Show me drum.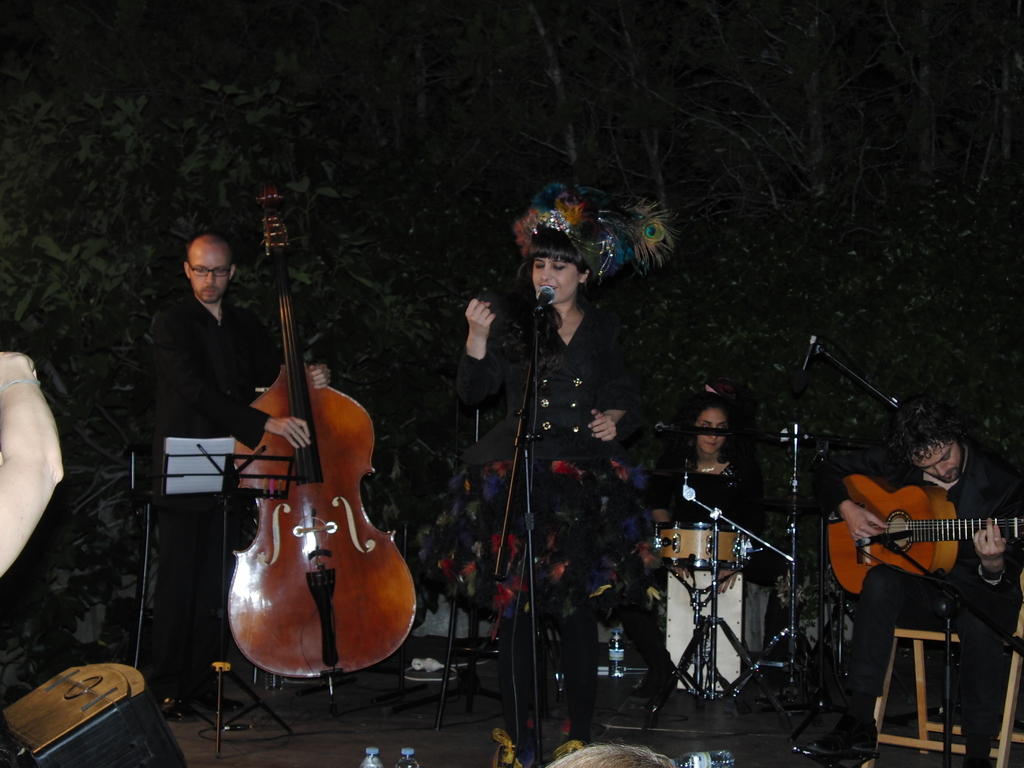
drum is here: (left=646, top=519, right=757, bottom=574).
